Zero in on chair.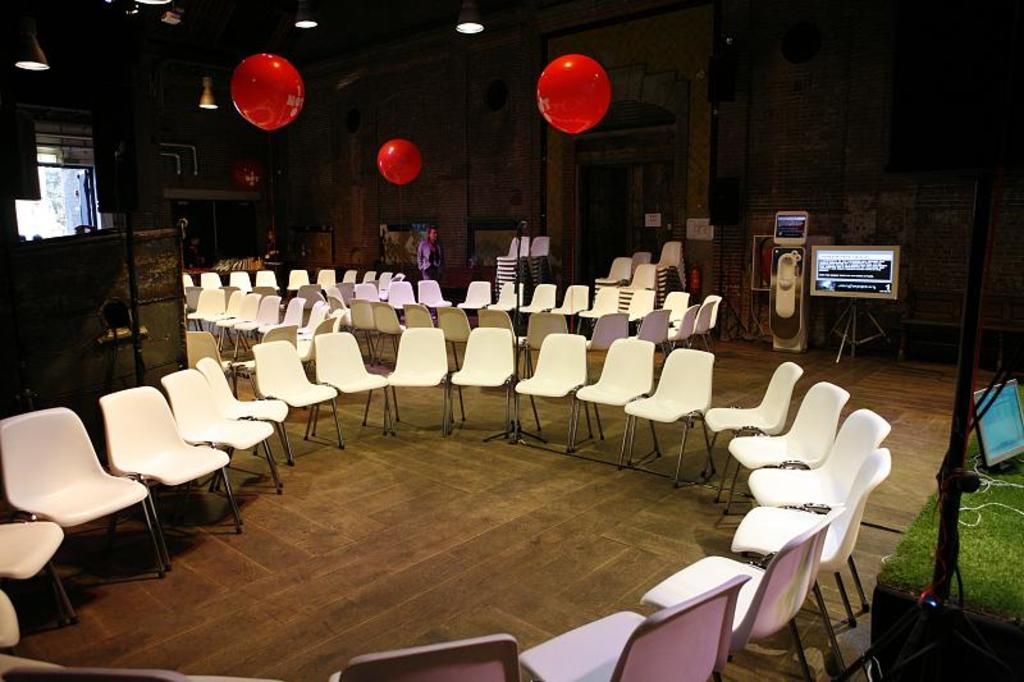
Zeroed in: (x1=311, y1=335, x2=401, y2=438).
